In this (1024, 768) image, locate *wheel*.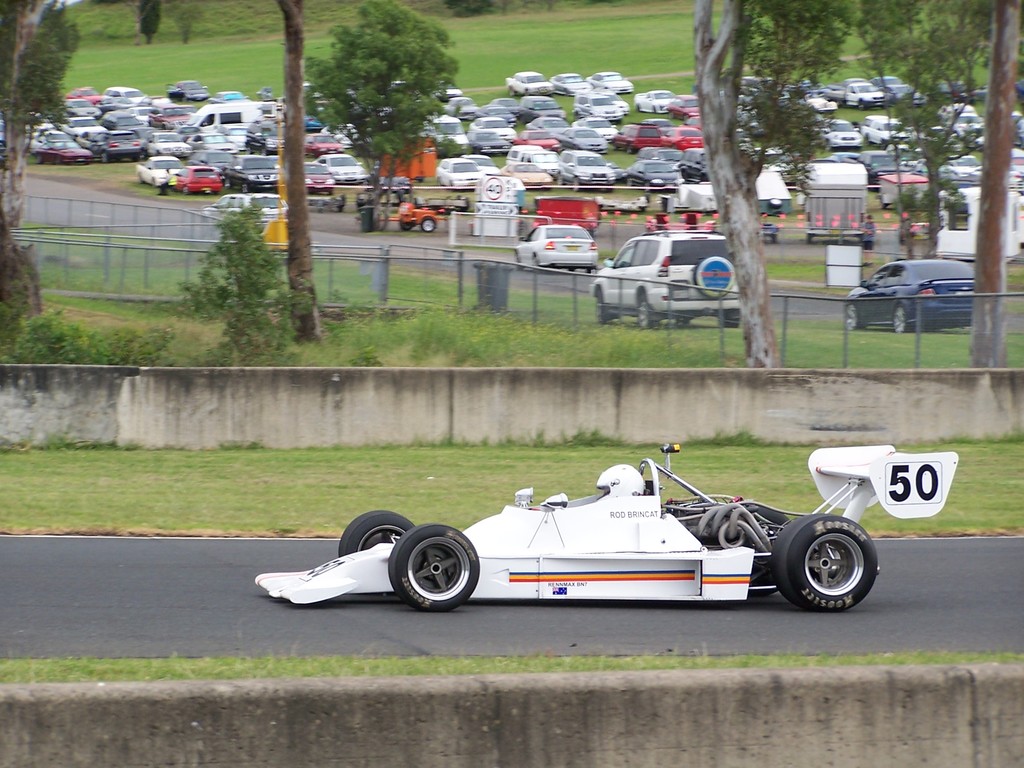
Bounding box: (x1=590, y1=270, x2=596, y2=276).
